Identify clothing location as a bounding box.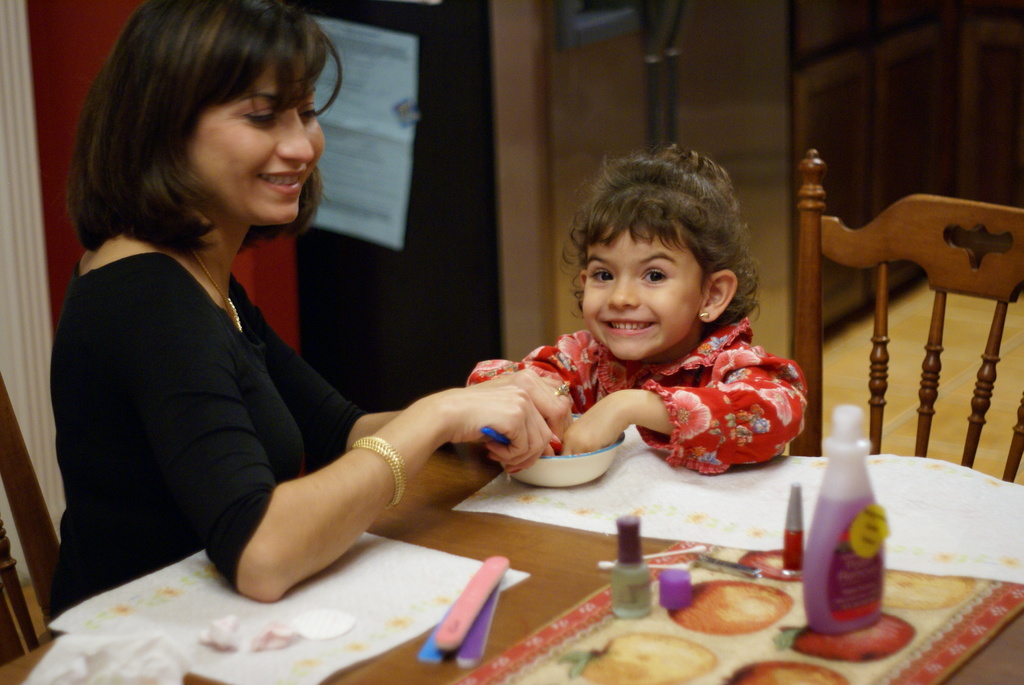
461, 303, 806, 475.
